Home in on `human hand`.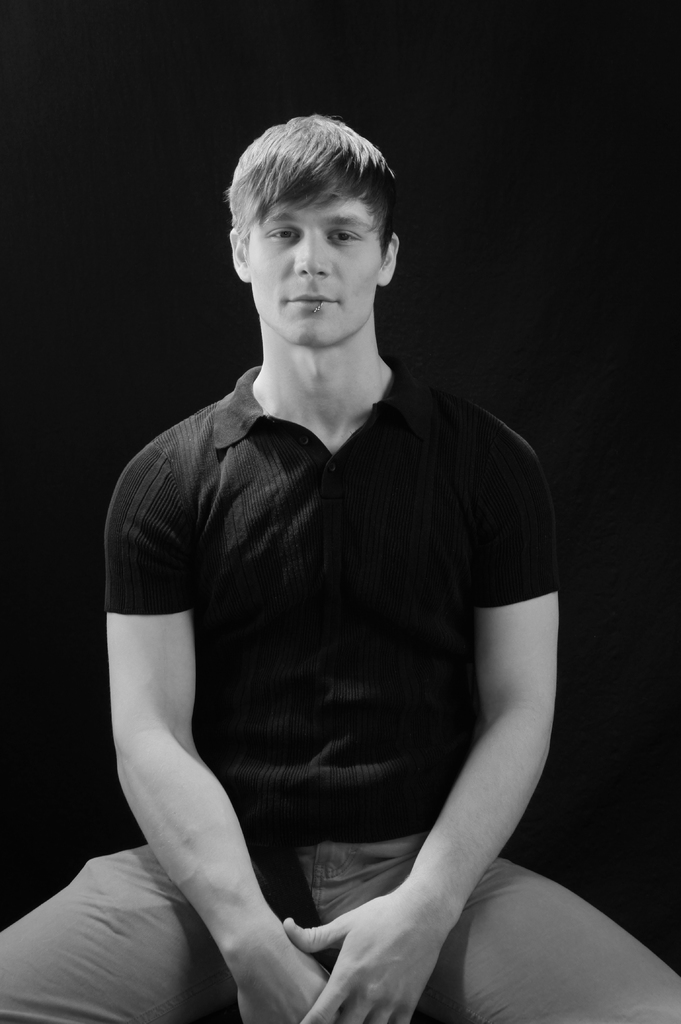
Homed in at crop(228, 929, 335, 1023).
